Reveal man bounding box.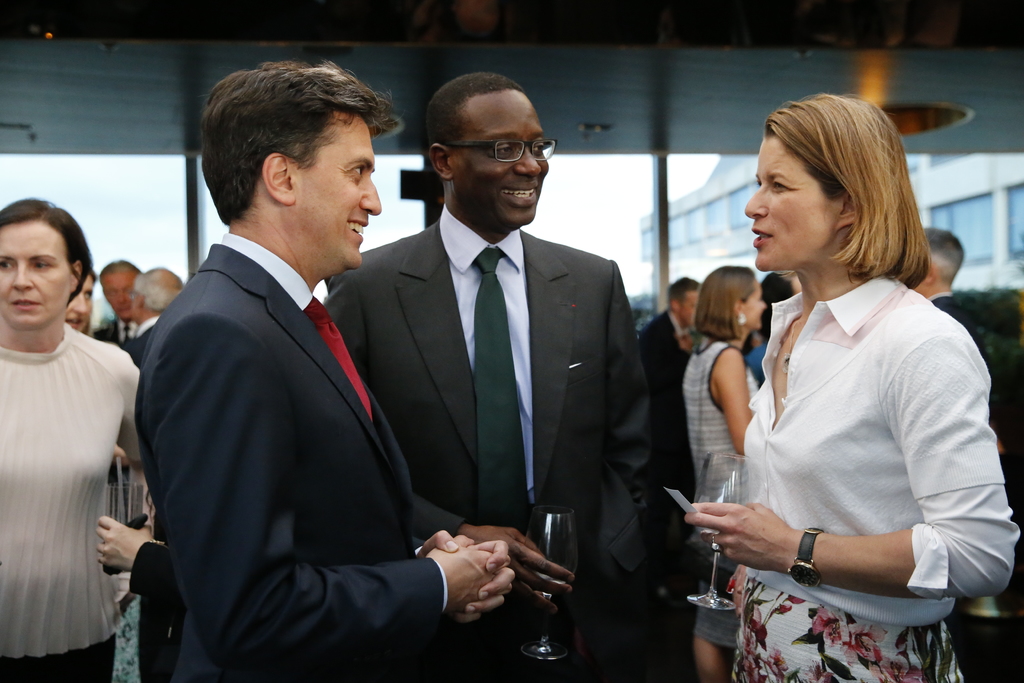
Revealed: 906, 226, 1002, 616.
